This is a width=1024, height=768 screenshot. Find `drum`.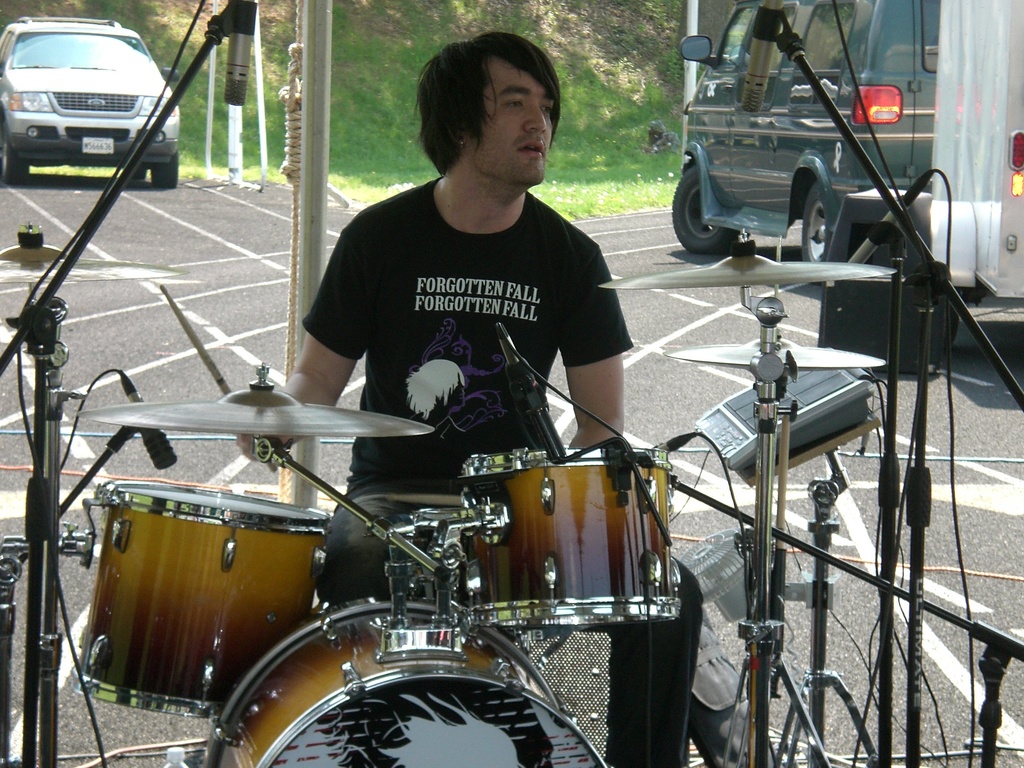
Bounding box: [74,481,332,718].
